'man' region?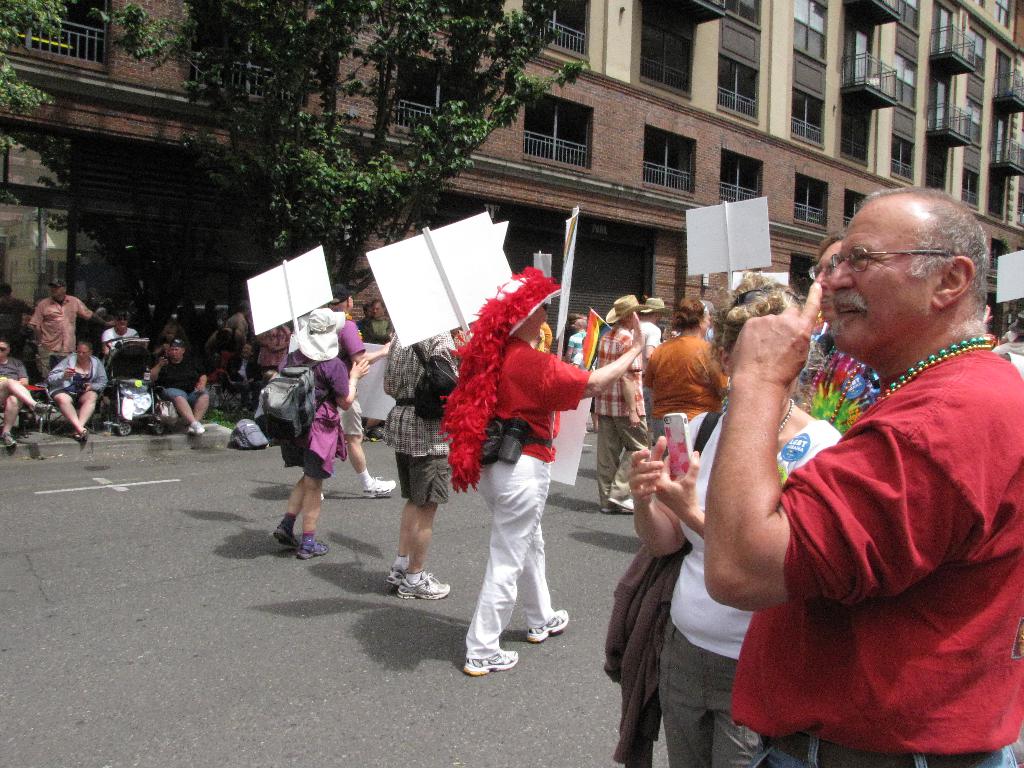
BBox(595, 292, 643, 508)
